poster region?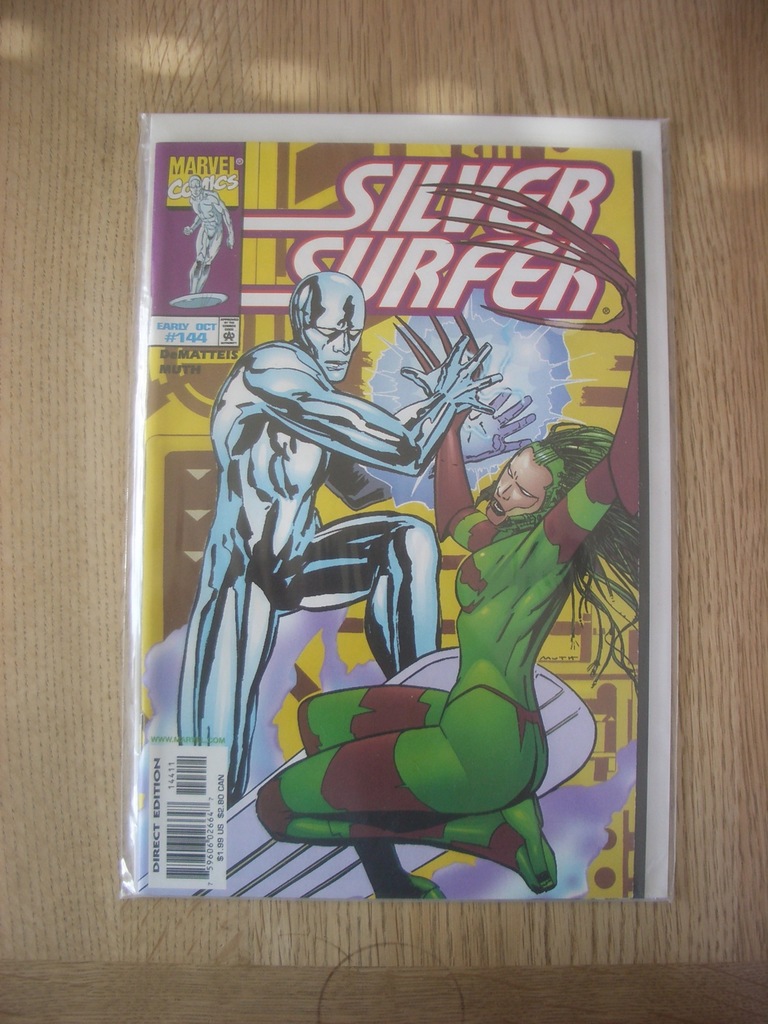
left=114, top=116, right=672, bottom=906
